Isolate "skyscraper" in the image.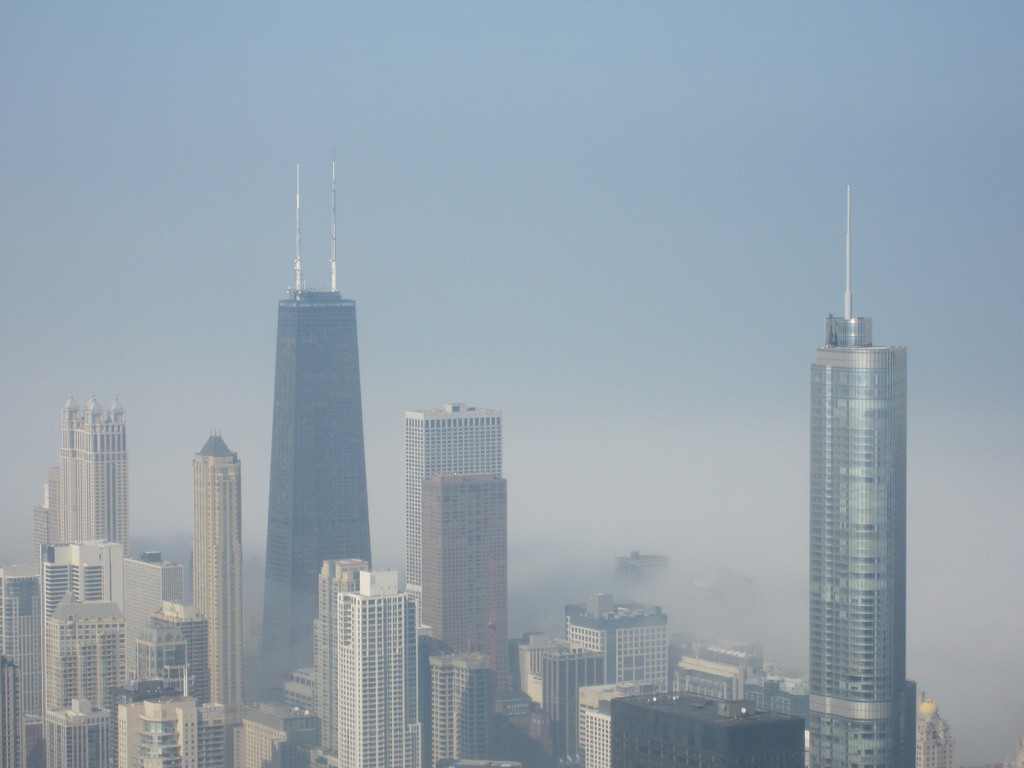
Isolated region: [left=255, top=166, right=376, bottom=708].
